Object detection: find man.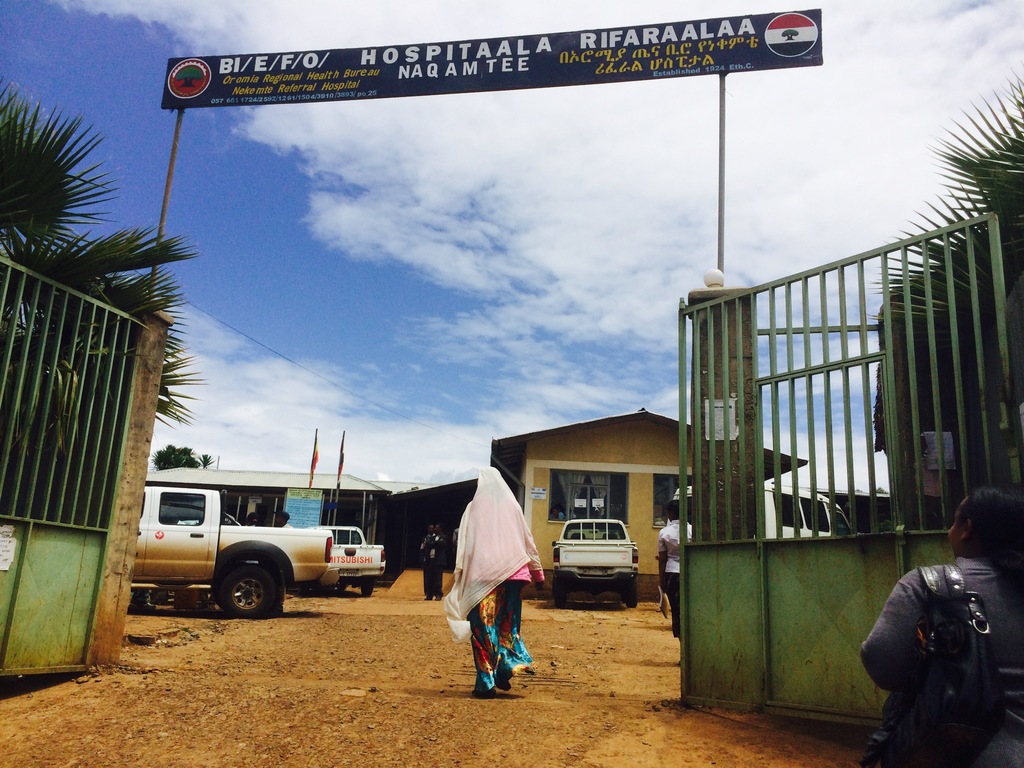
crop(403, 524, 447, 595).
